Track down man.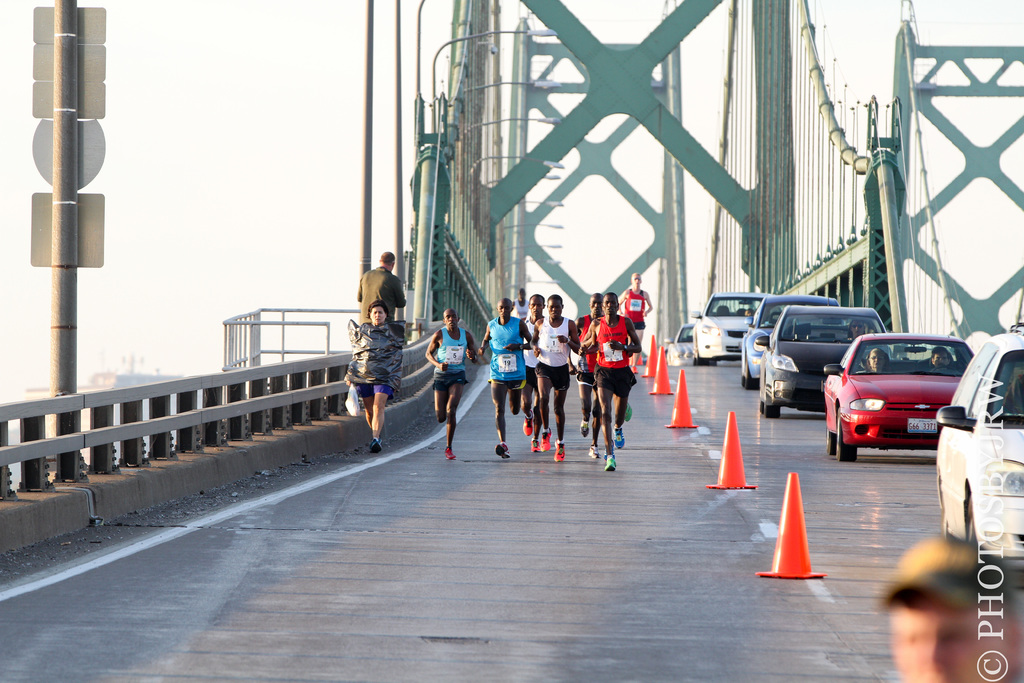
Tracked to box(852, 318, 865, 335).
